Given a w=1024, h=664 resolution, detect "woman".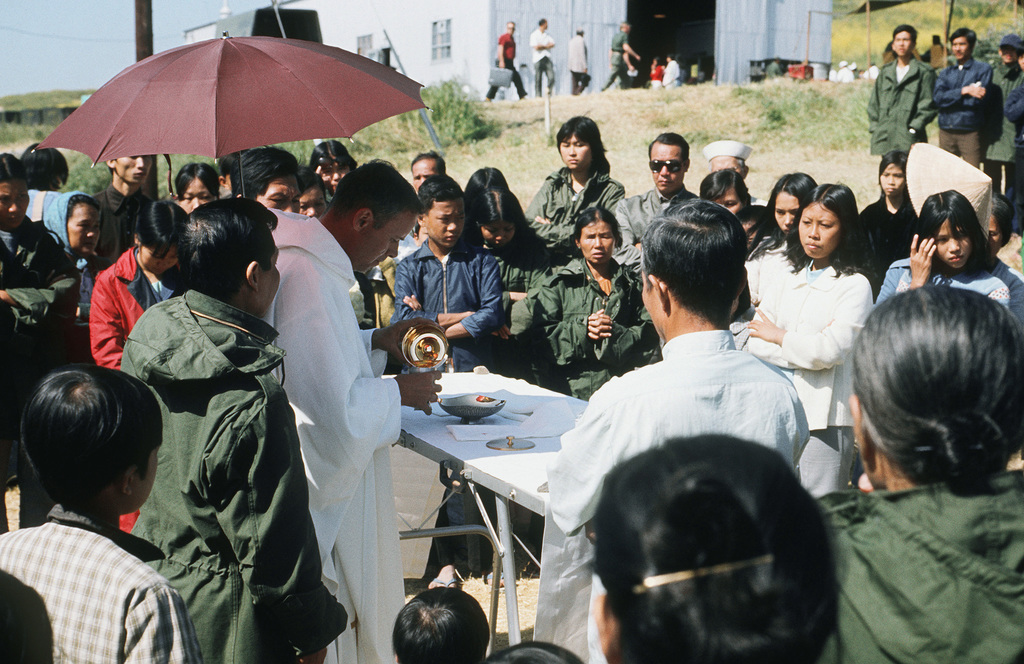
[302,139,361,195].
